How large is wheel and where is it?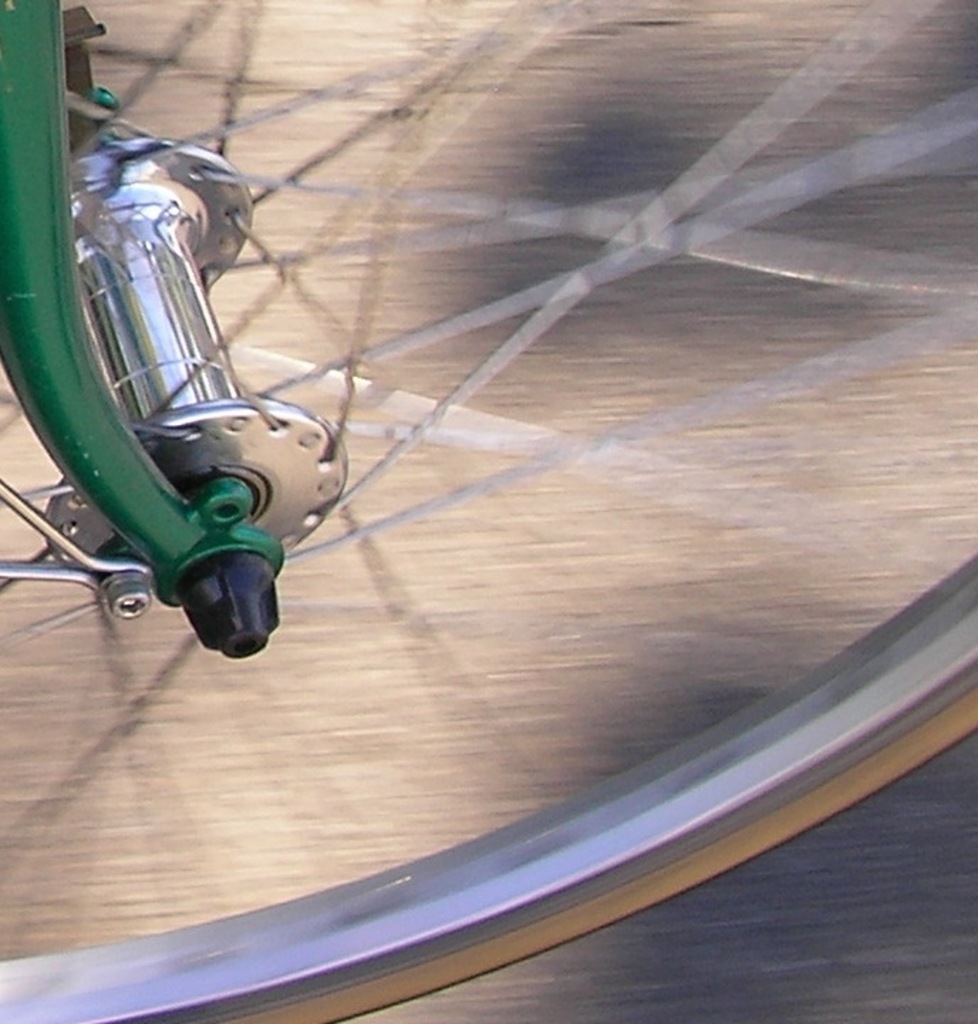
Bounding box: [0,0,977,1023].
